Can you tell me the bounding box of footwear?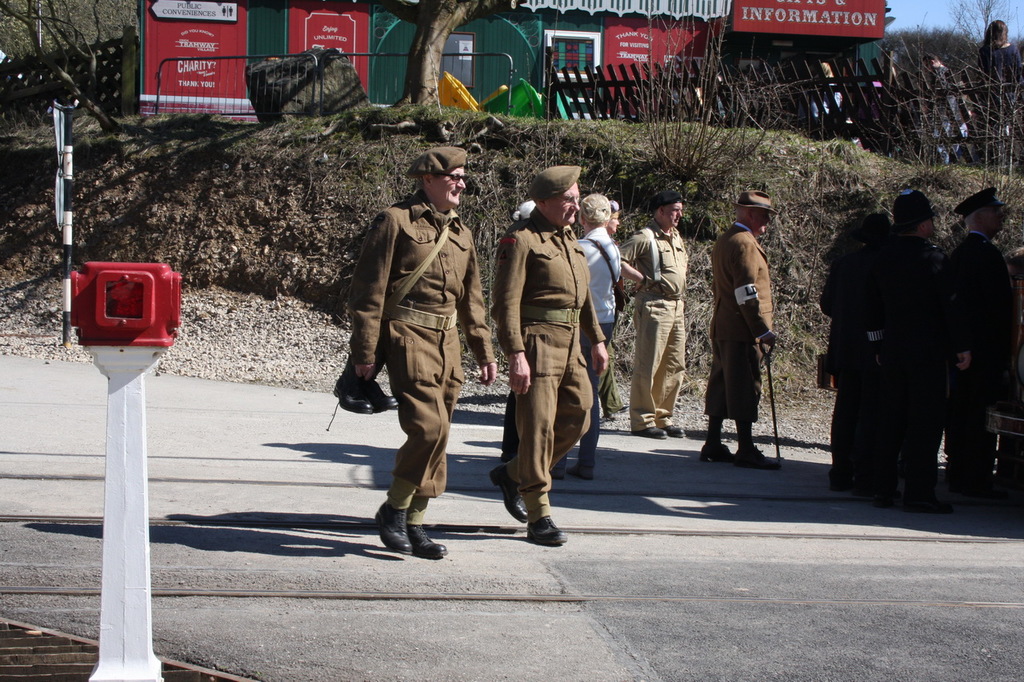
{"x1": 734, "y1": 444, "x2": 782, "y2": 477}.
